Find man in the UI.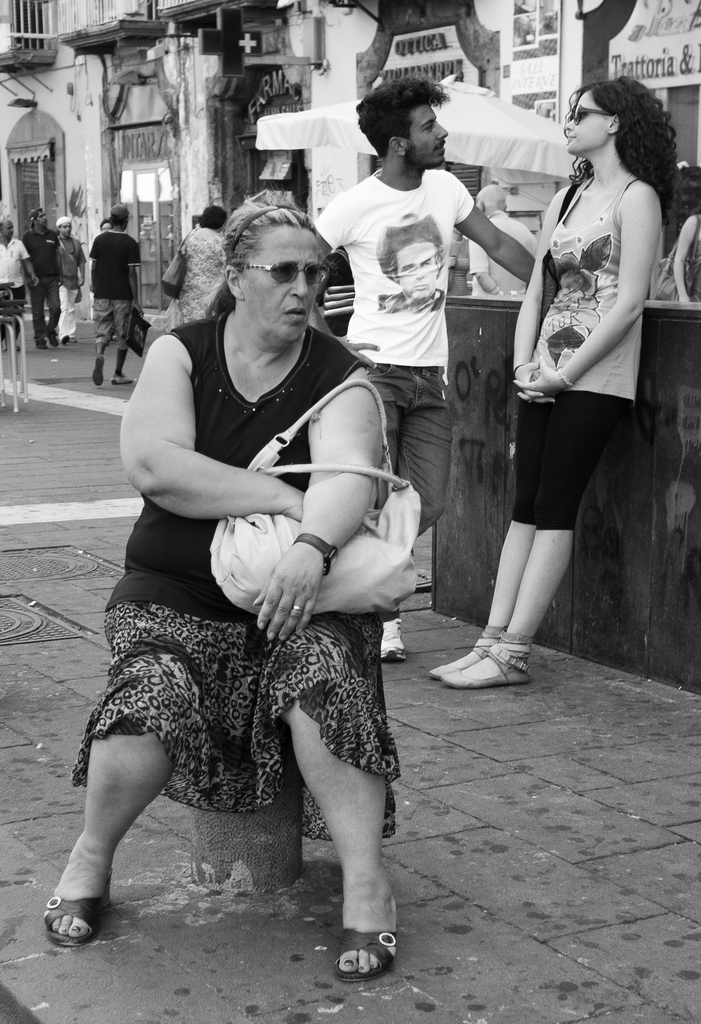
UI element at <bbox>310, 72, 546, 676</bbox>.
